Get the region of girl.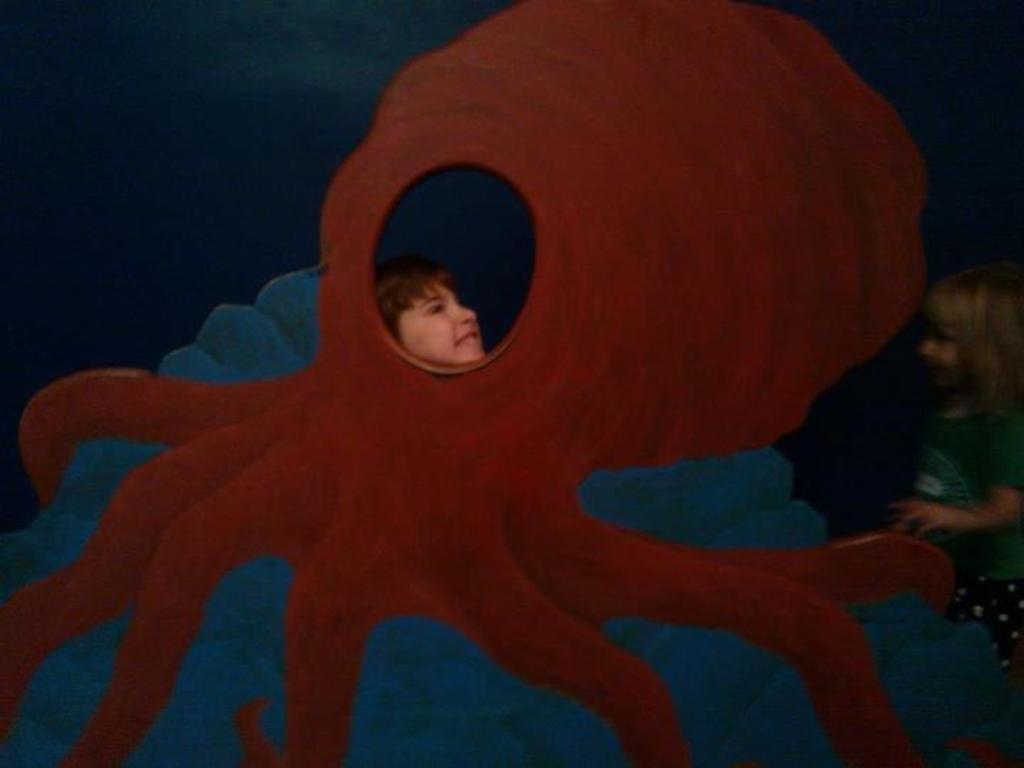
box(889, 266, 1023, 677).
